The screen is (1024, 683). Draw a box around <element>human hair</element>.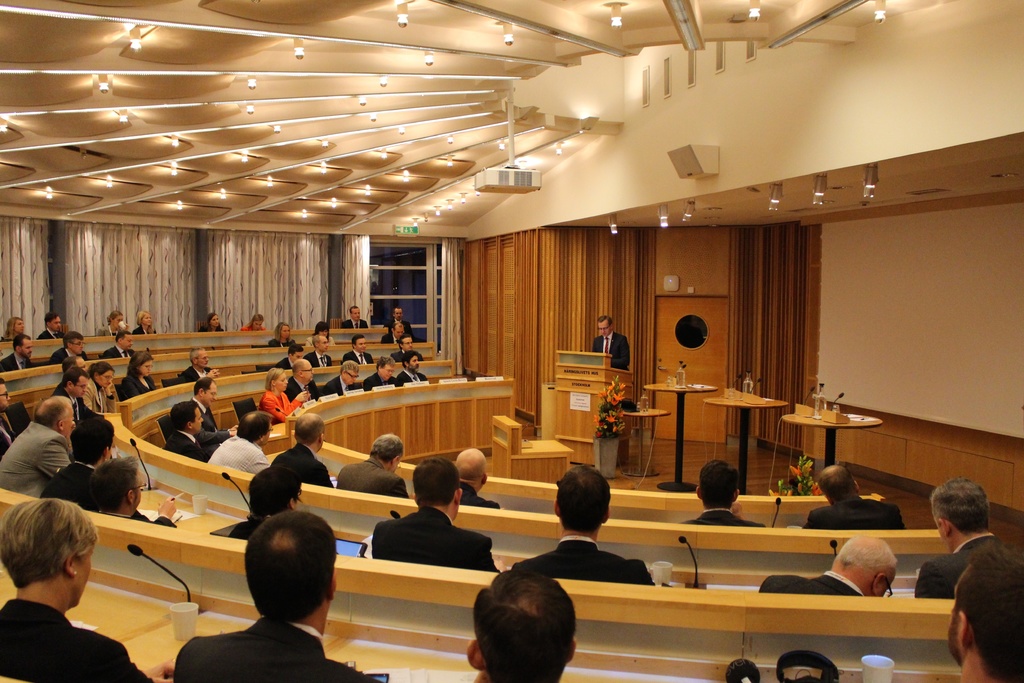
[x1=45, y1=309, x2=61, y2=325].
